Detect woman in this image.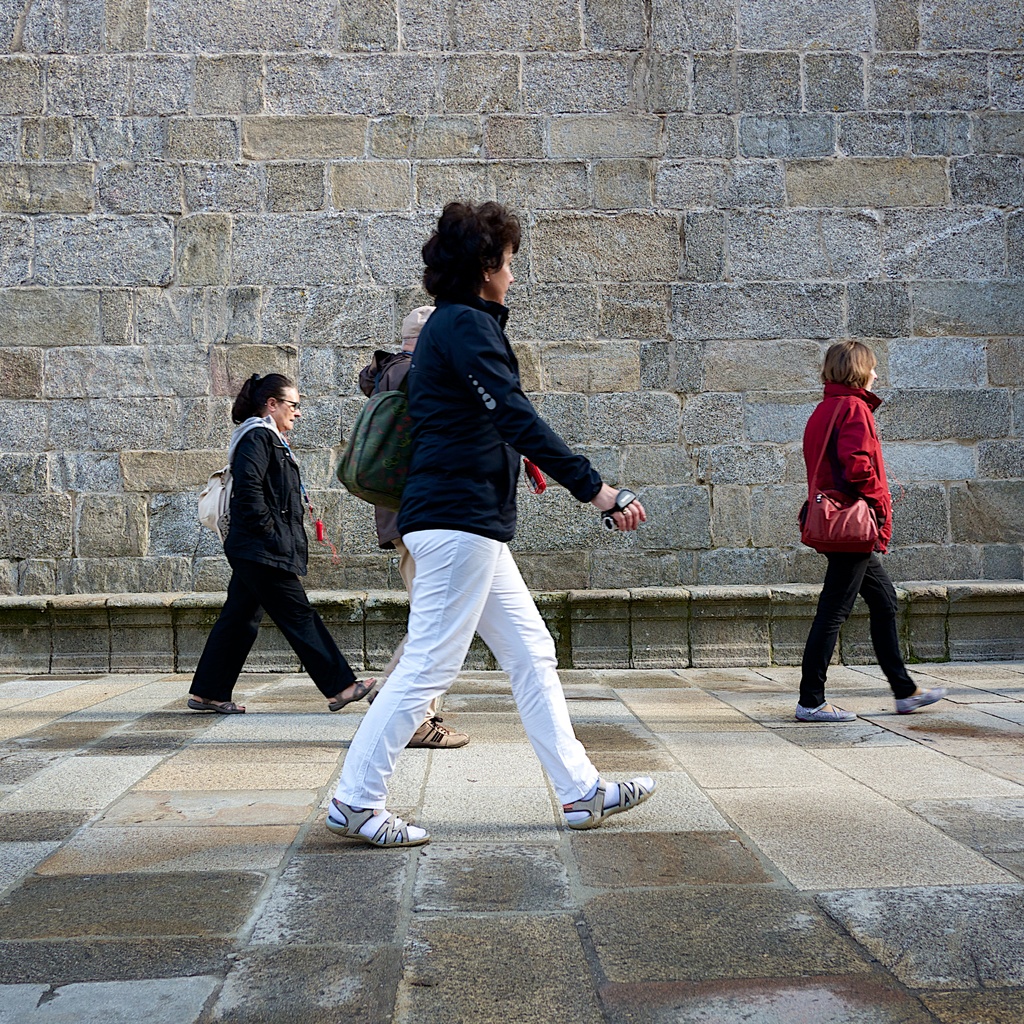
Detection: x1=186, y1=368, x2=380, y2=714.
